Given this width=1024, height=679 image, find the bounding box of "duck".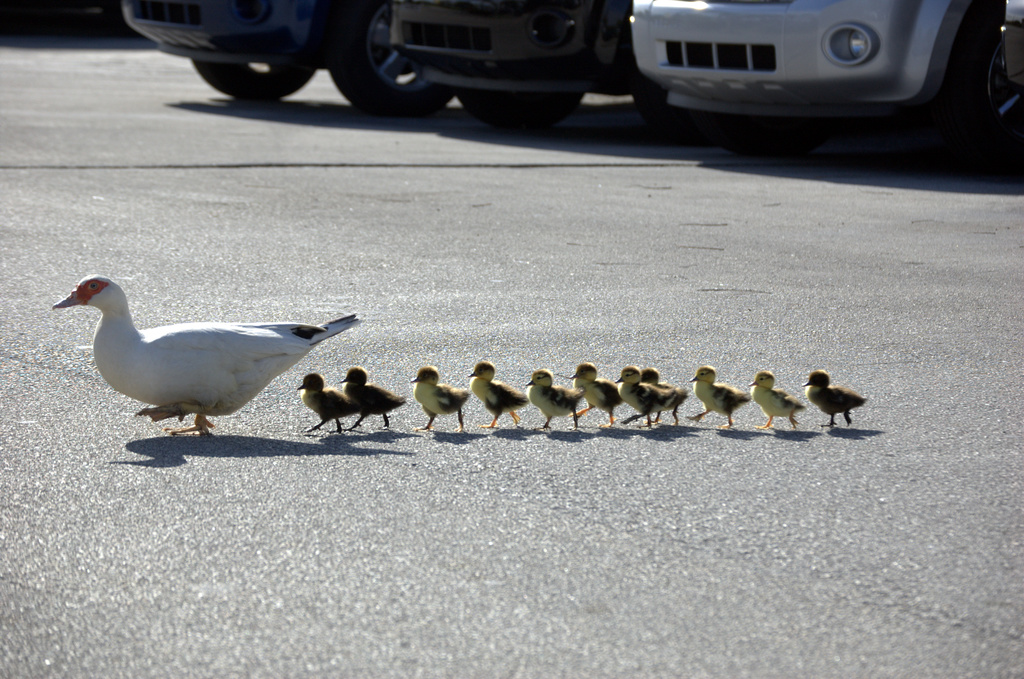
[410,365,471,431].
